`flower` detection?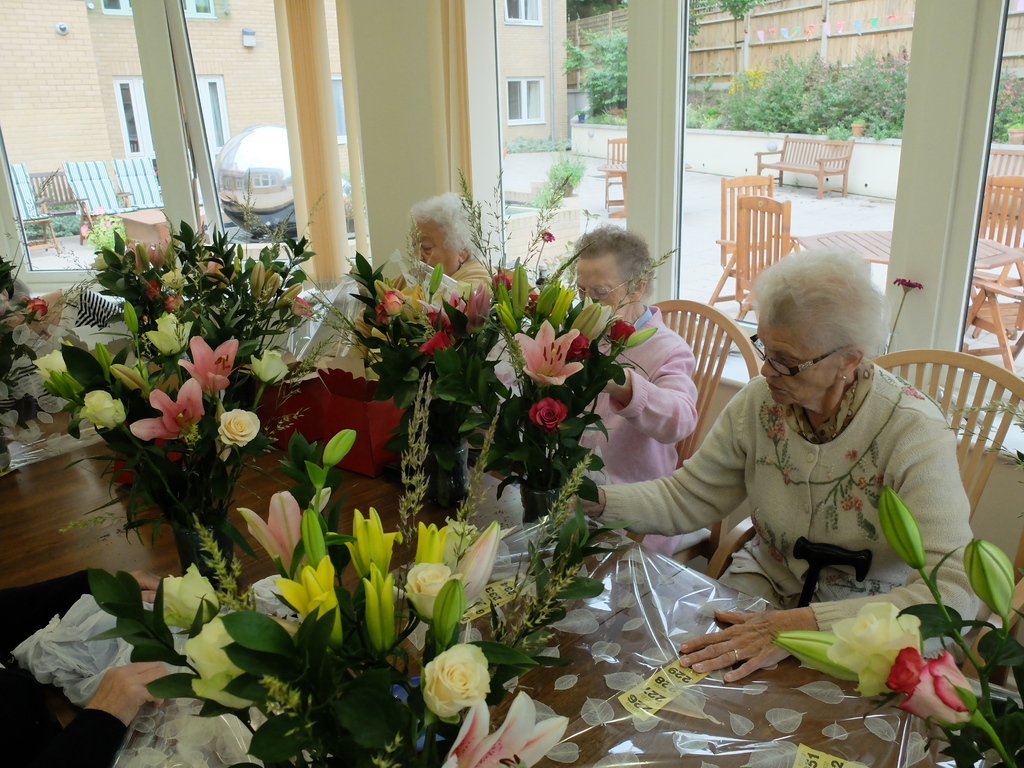
(x1=419, y1=644, x2=501, y2=717)
